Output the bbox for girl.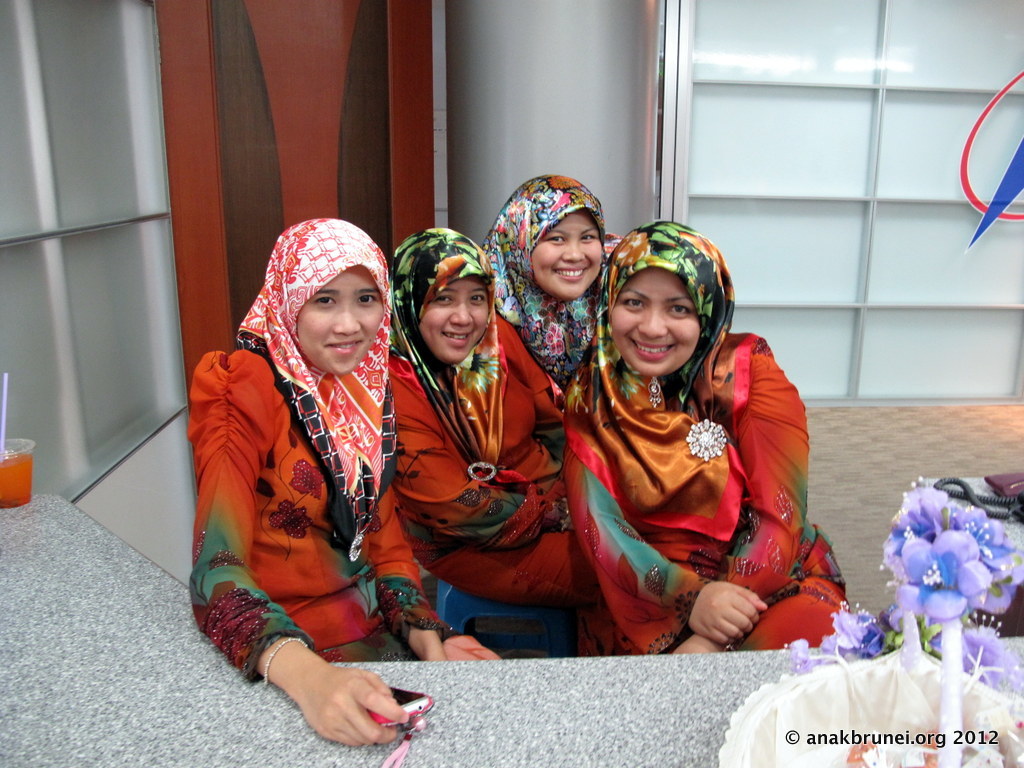
[x1=476, y1=173, x2=628, y2=377].
